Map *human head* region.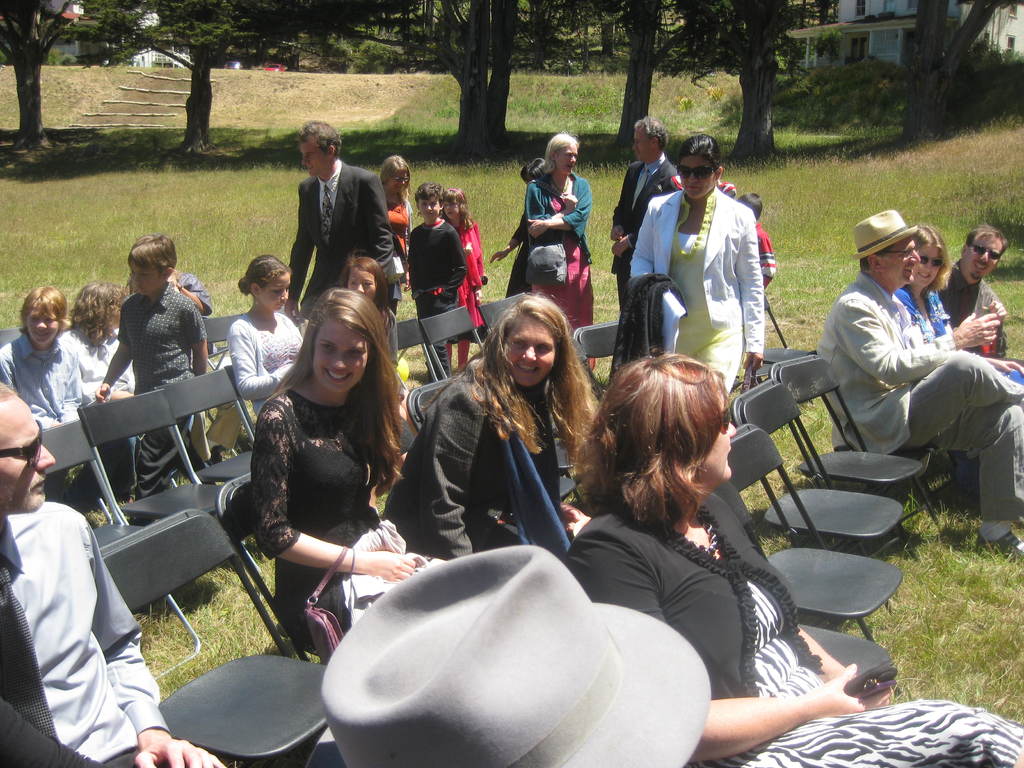
Mapped to <bbox>515, 156, 556, 186</bbox>.
